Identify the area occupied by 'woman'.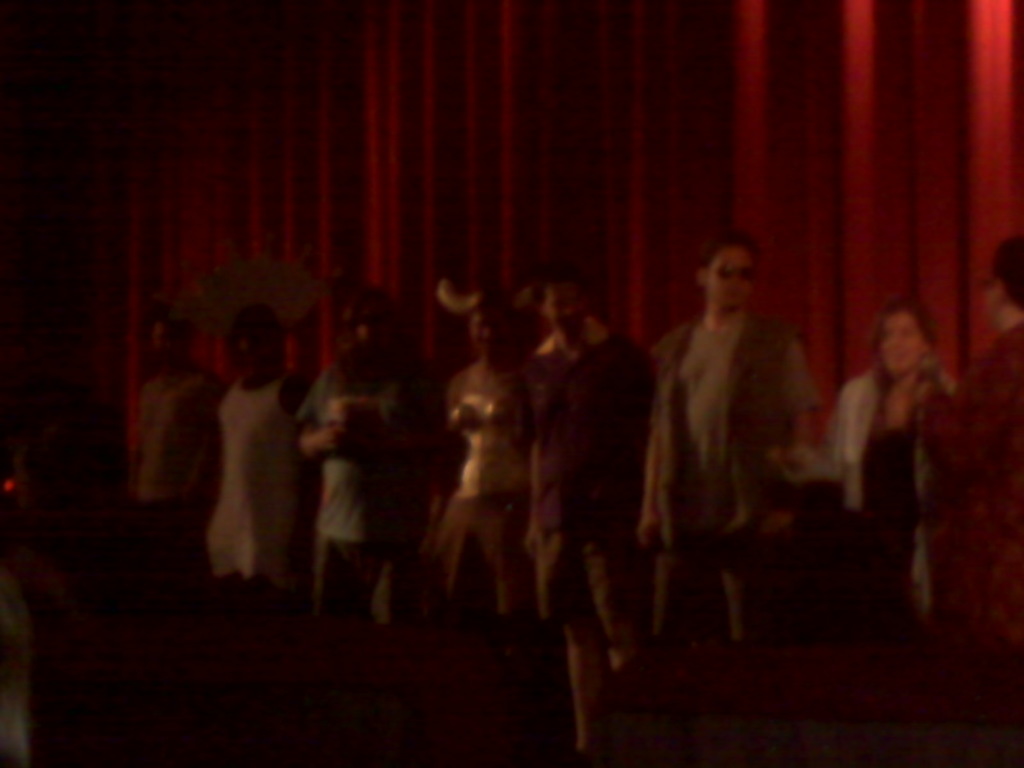
Area: region(422, 297, 545, 634).
